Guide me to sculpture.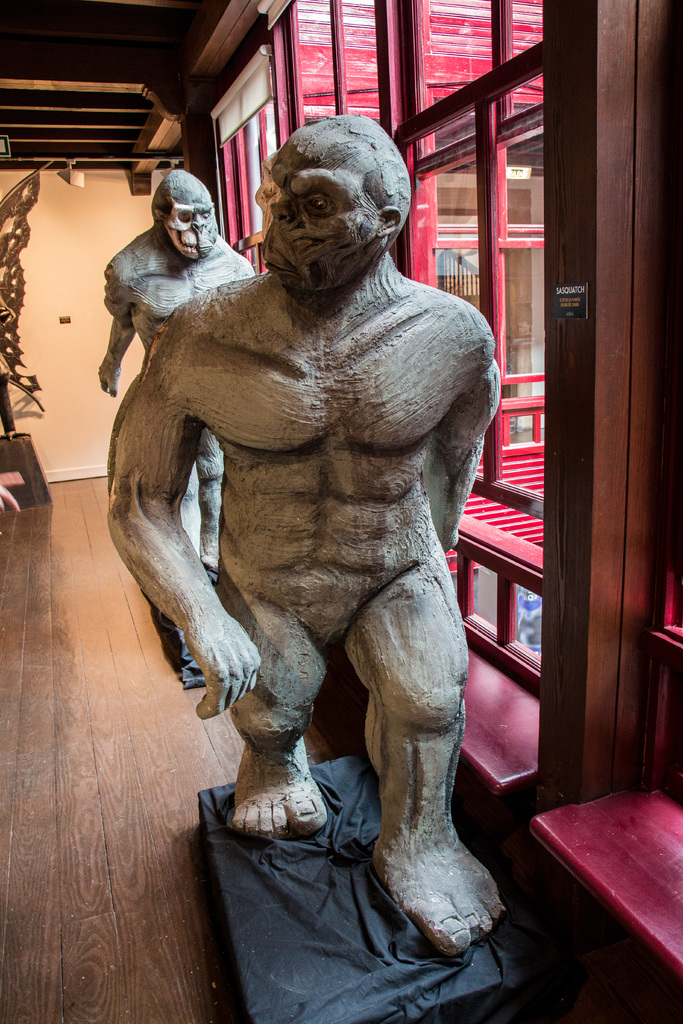
Guidance: 0 154 52 442.
